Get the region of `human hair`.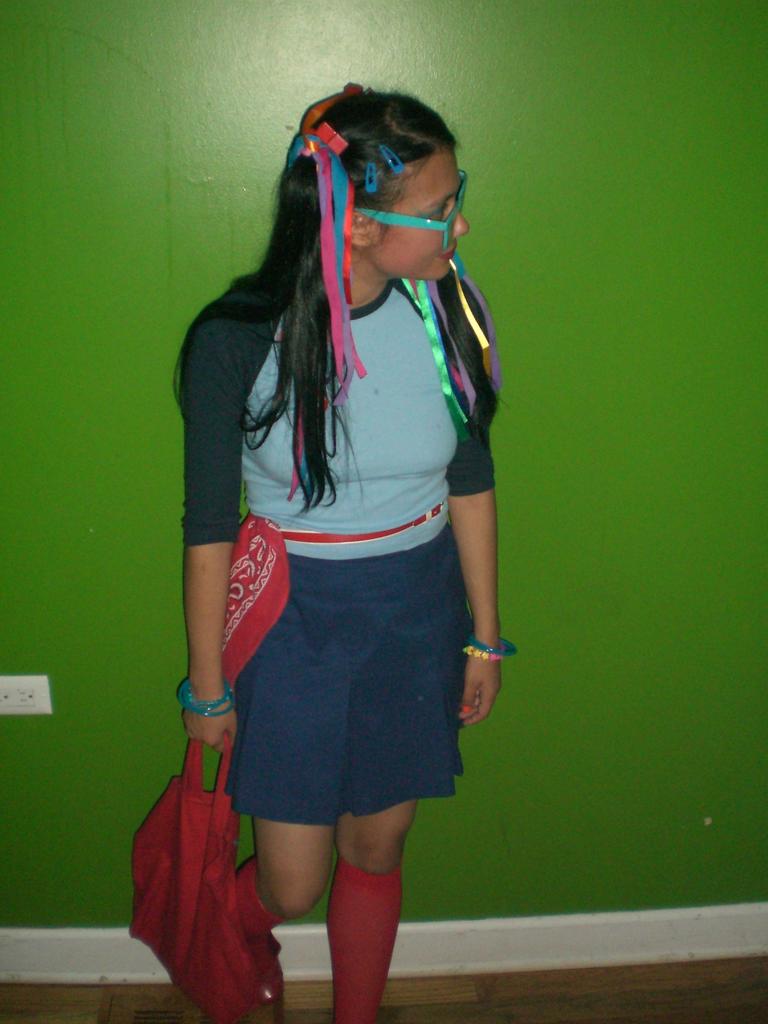
[x1=198, y1=86, x2=488, y2=497].
